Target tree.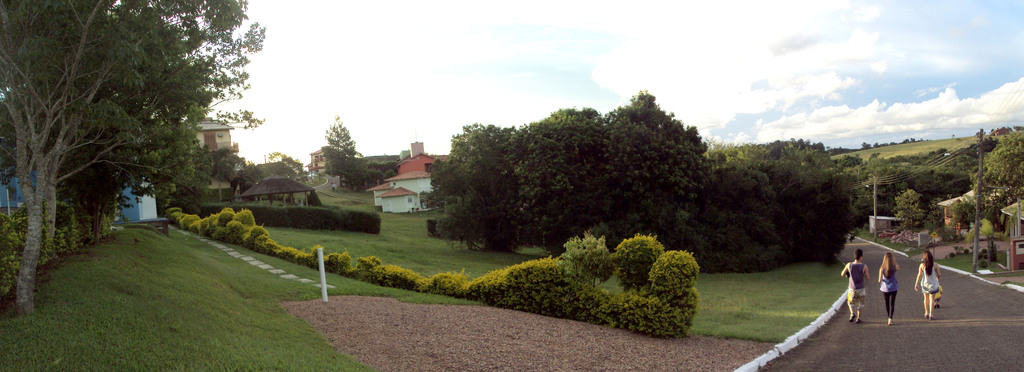
Target region: [327,119,355,183].
